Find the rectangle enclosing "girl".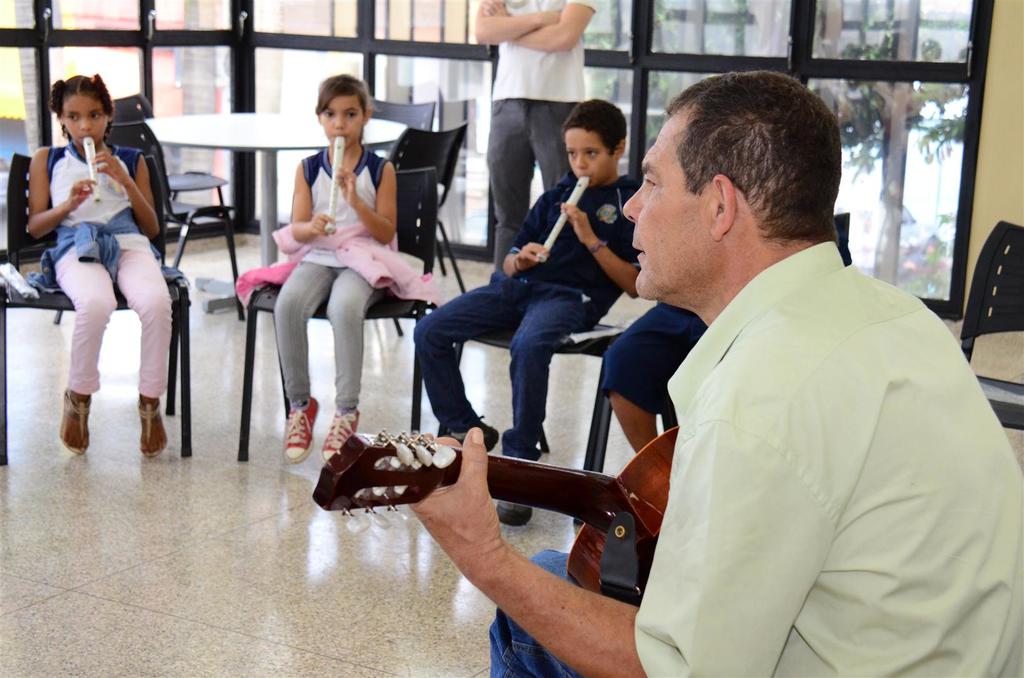
crop(272, 77, 398, 464).
